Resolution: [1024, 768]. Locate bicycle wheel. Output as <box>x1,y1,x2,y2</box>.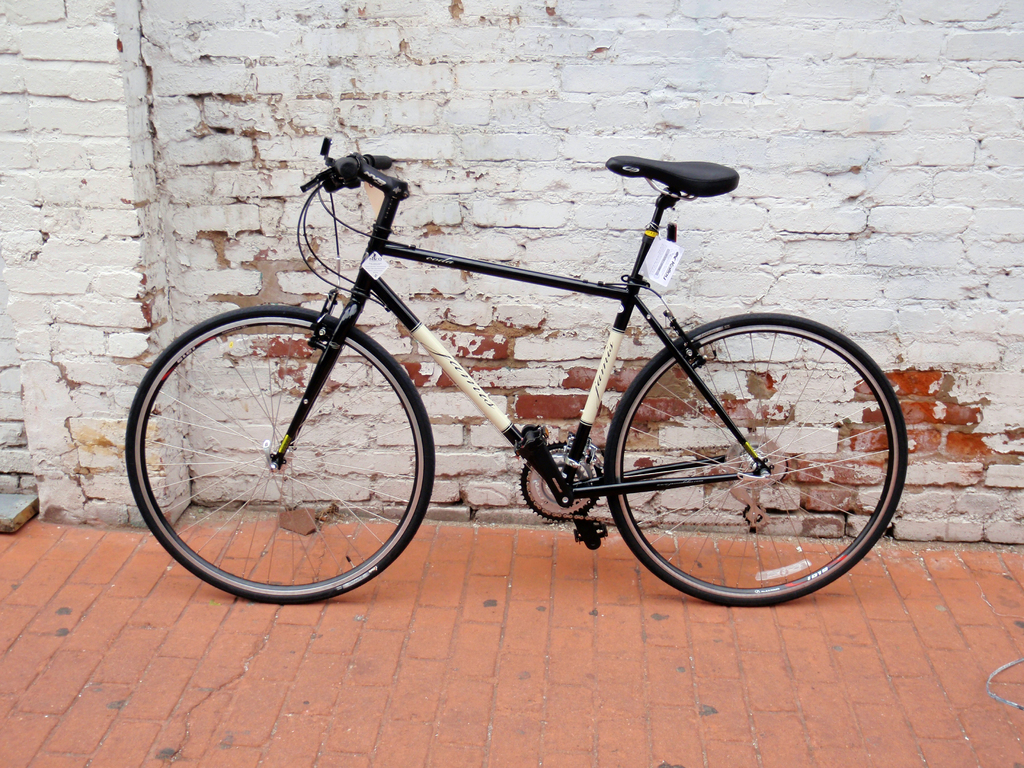
<box>122,305,429,605</box>.
